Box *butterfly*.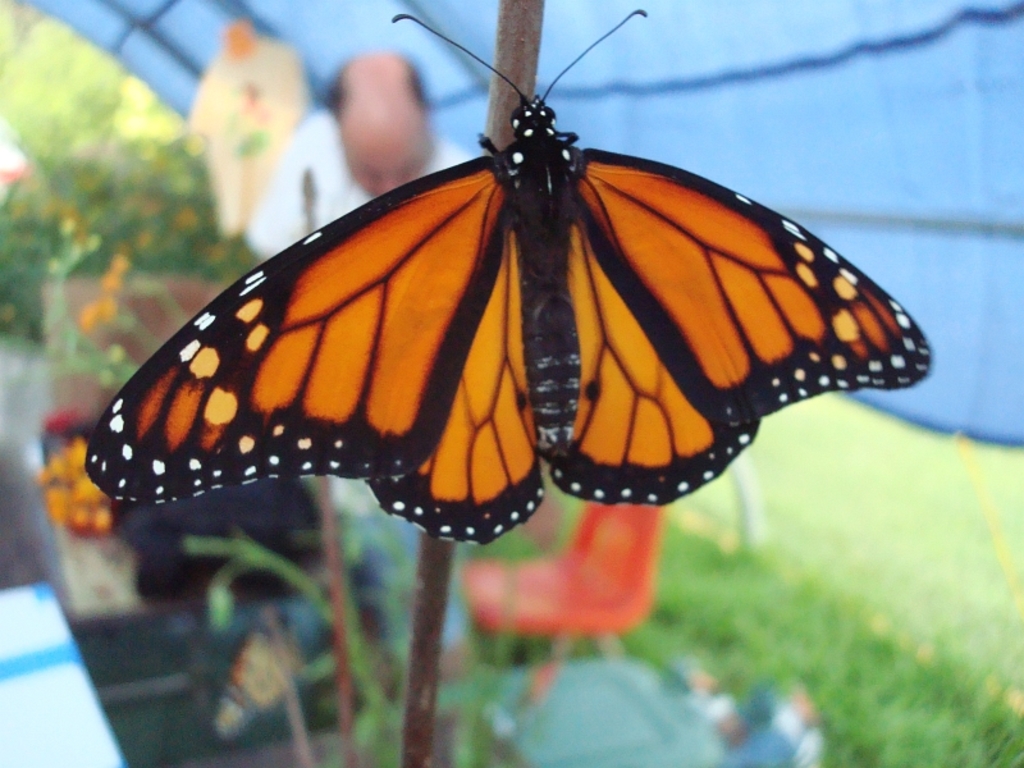
pyautogui.locateOnScreen(69, 0, 961, 563).
